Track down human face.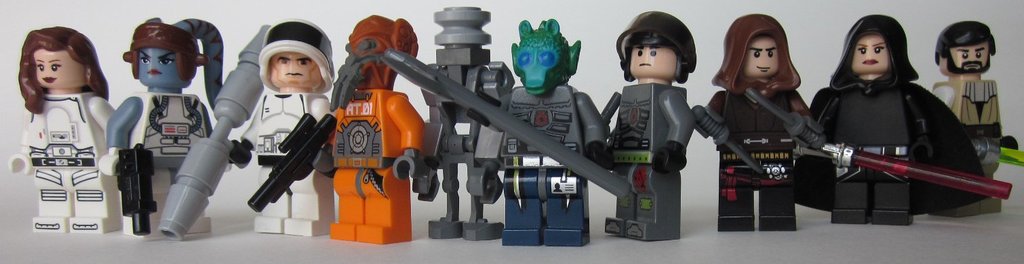
Tracked to (28,47,96,96).
